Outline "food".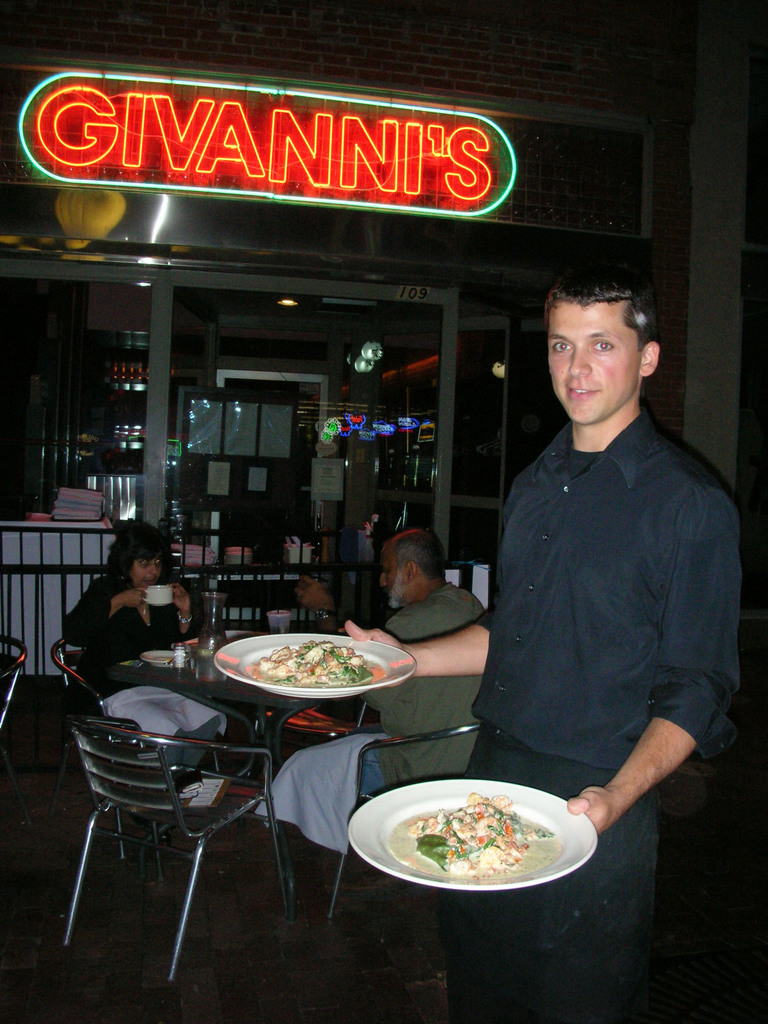
Outline: {"x1": 397, "y1": 783, "x2": 556, "y2": 874}.
